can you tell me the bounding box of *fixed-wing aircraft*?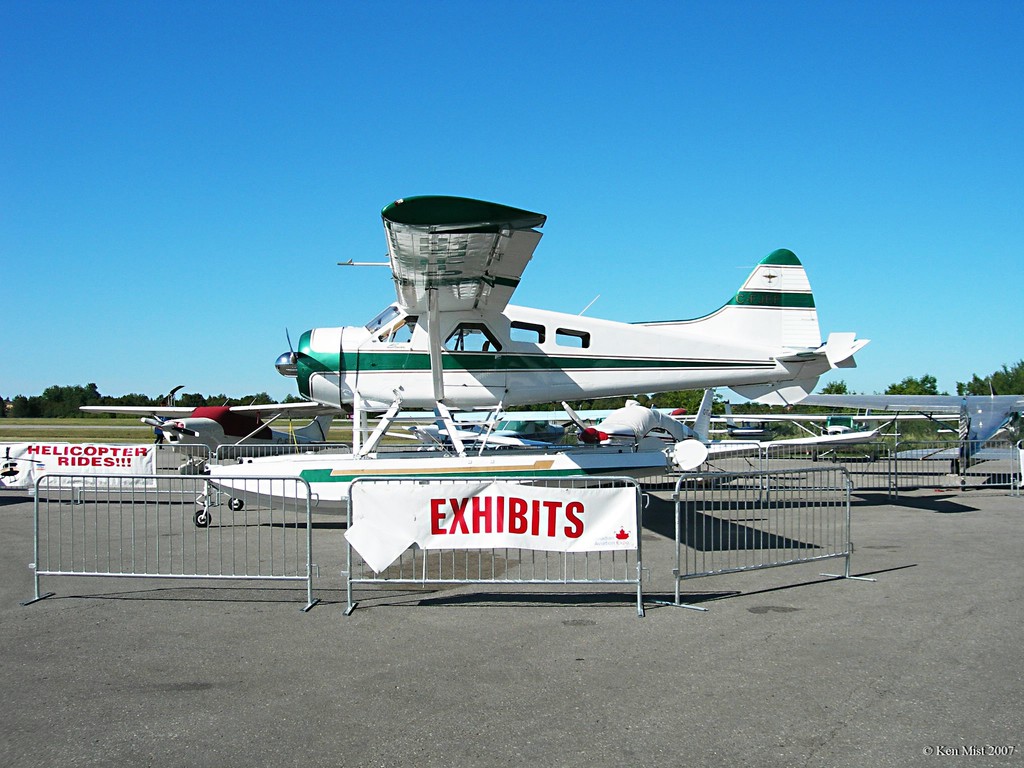
x1=789 y1=378 x2=1023 y2=486.
